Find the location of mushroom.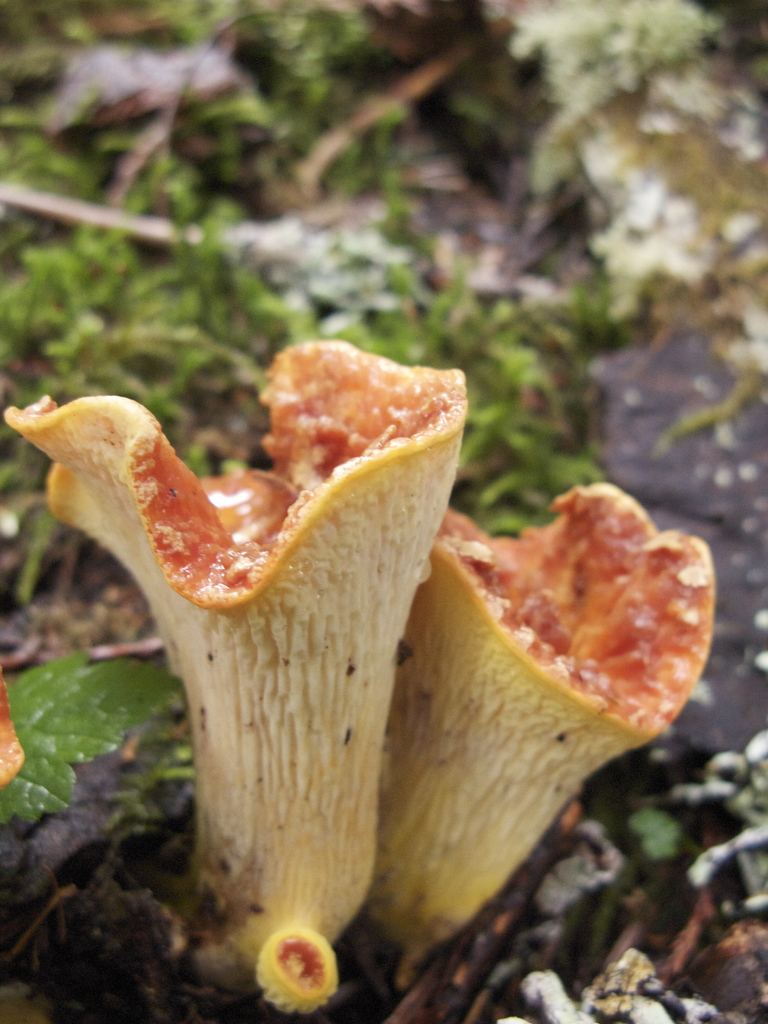
Location: {"left": 1, "top": 337, "right": 471, "bottom": 971}.
